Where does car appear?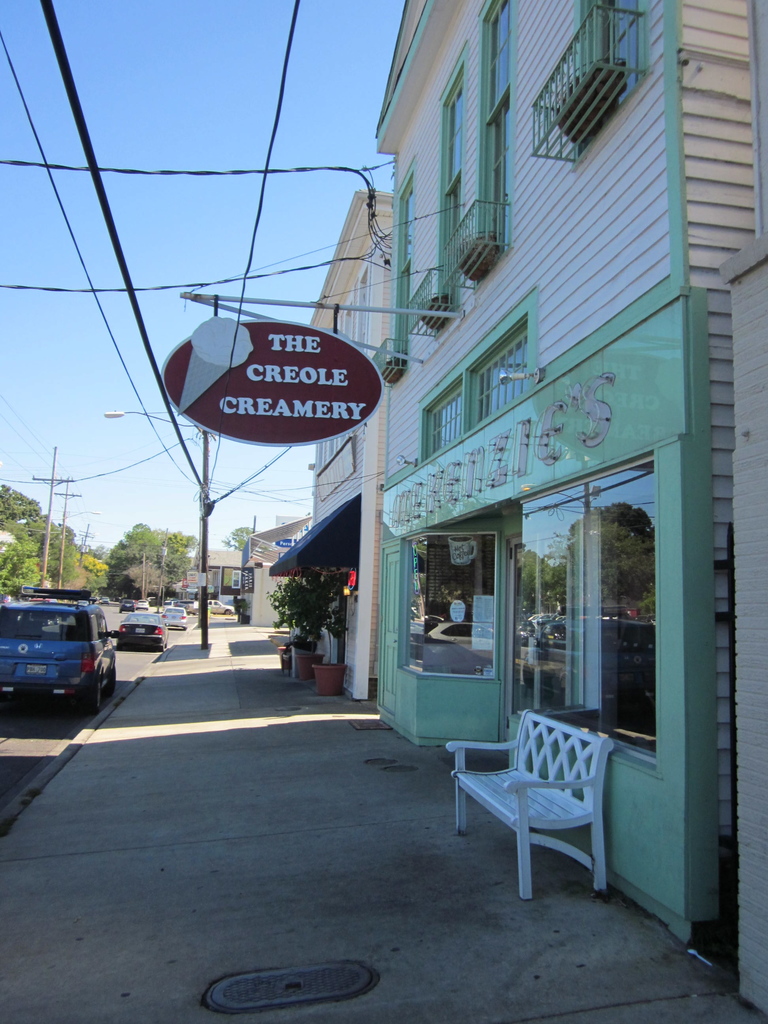
Appears at <box>207,602,235,616</box>.
